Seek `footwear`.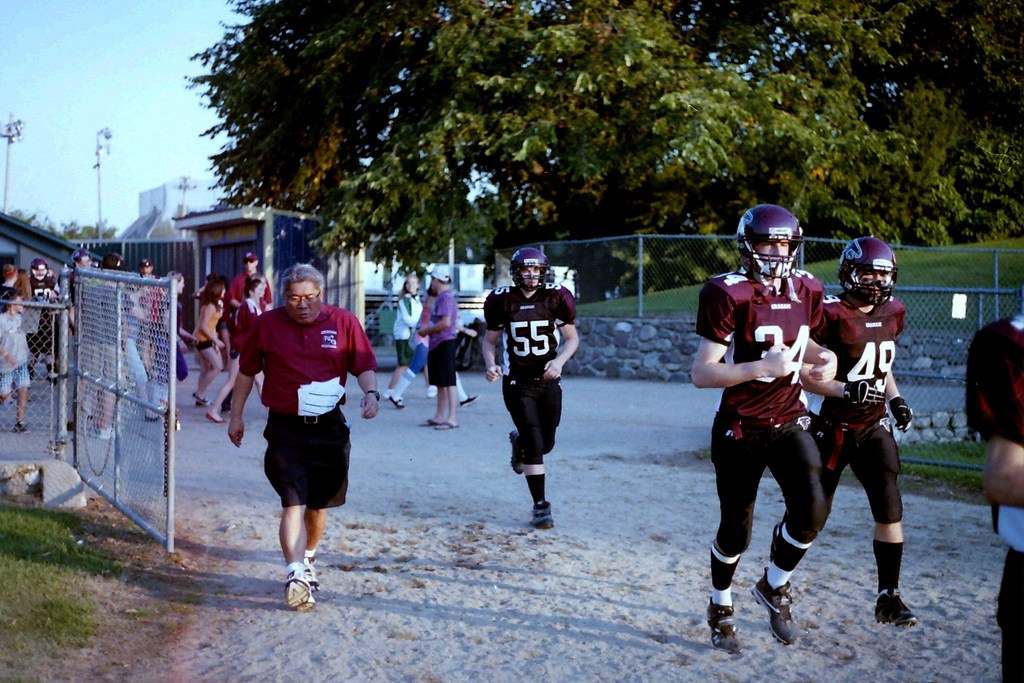
locate(754, 575, 794, 642).
